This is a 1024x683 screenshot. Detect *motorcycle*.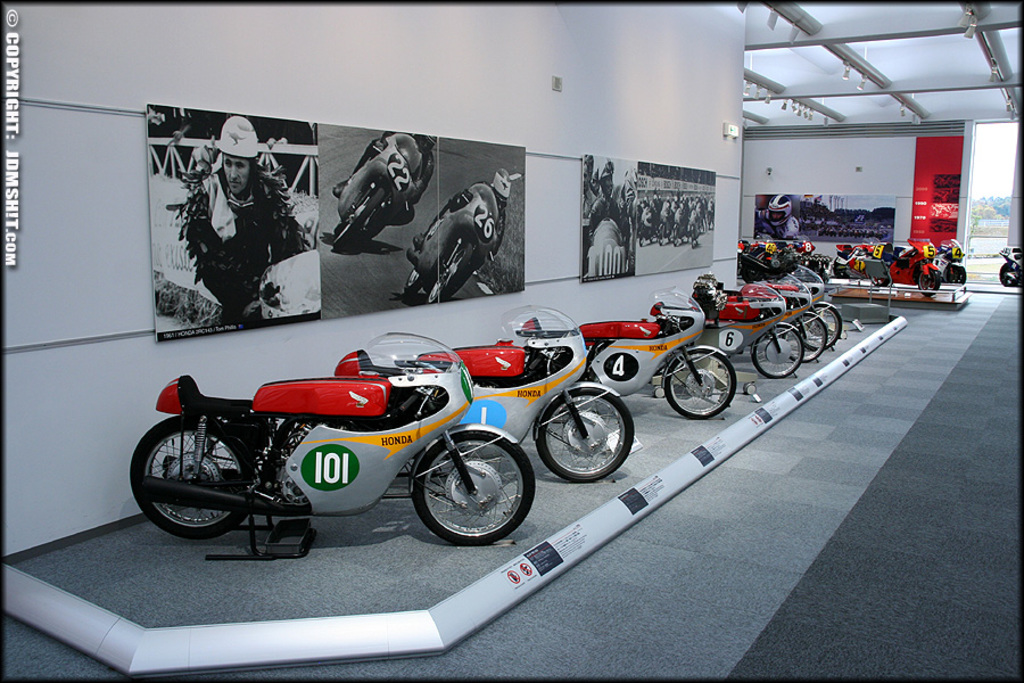
l=870, t=239, r=941, b=297.
